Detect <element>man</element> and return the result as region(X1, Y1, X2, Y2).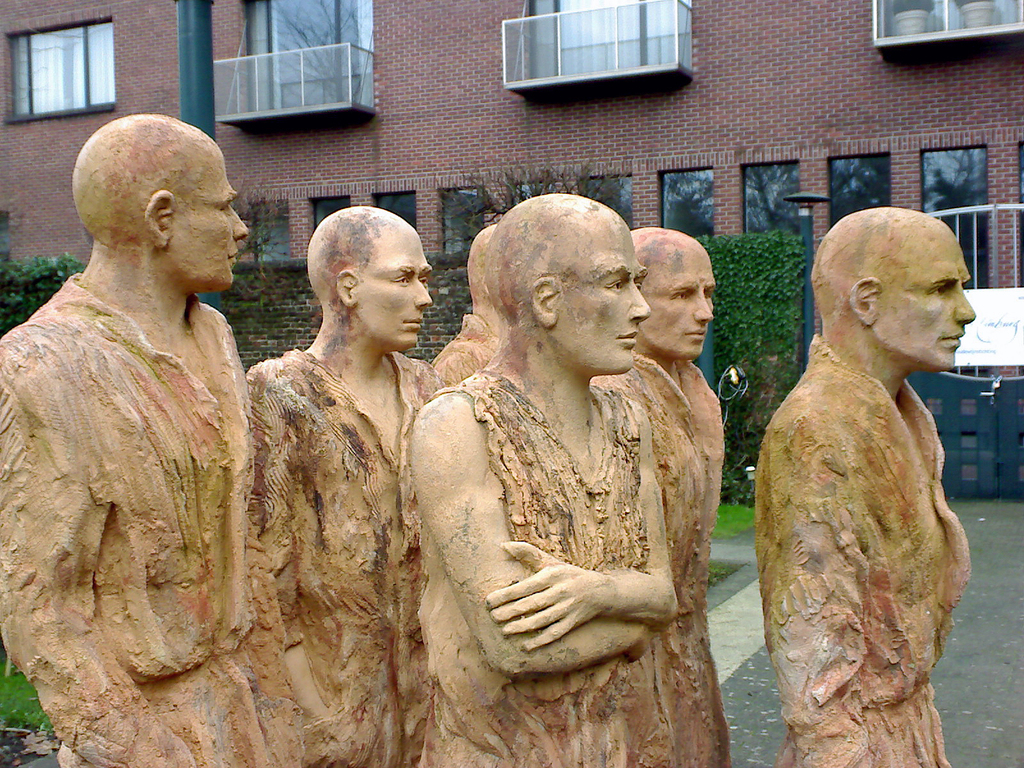
region(427, 221, 513, 396).
